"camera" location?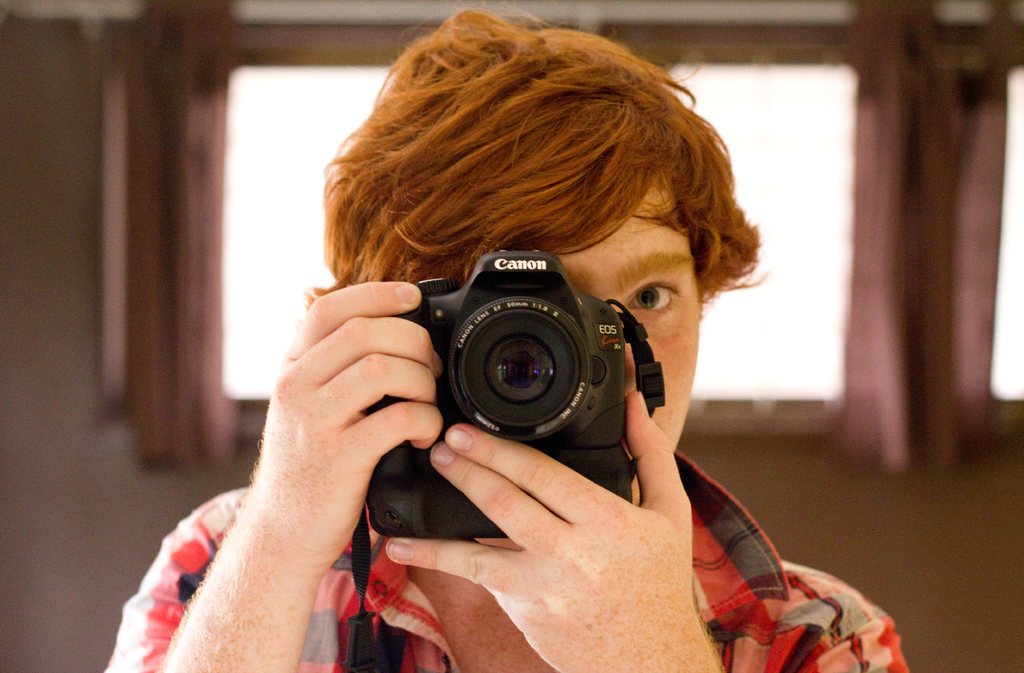
region(396, 252, 662, 469)
